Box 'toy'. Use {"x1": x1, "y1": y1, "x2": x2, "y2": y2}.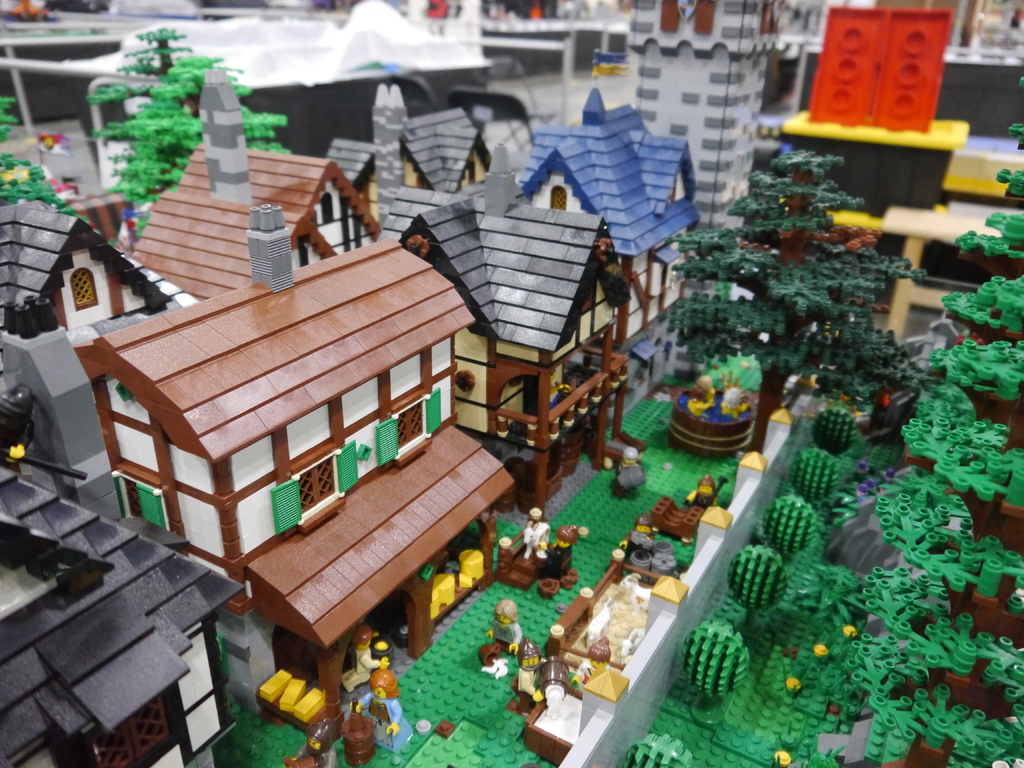
{"x1": 612, "y1": 442, "x2": 652, "y2": 505}.
